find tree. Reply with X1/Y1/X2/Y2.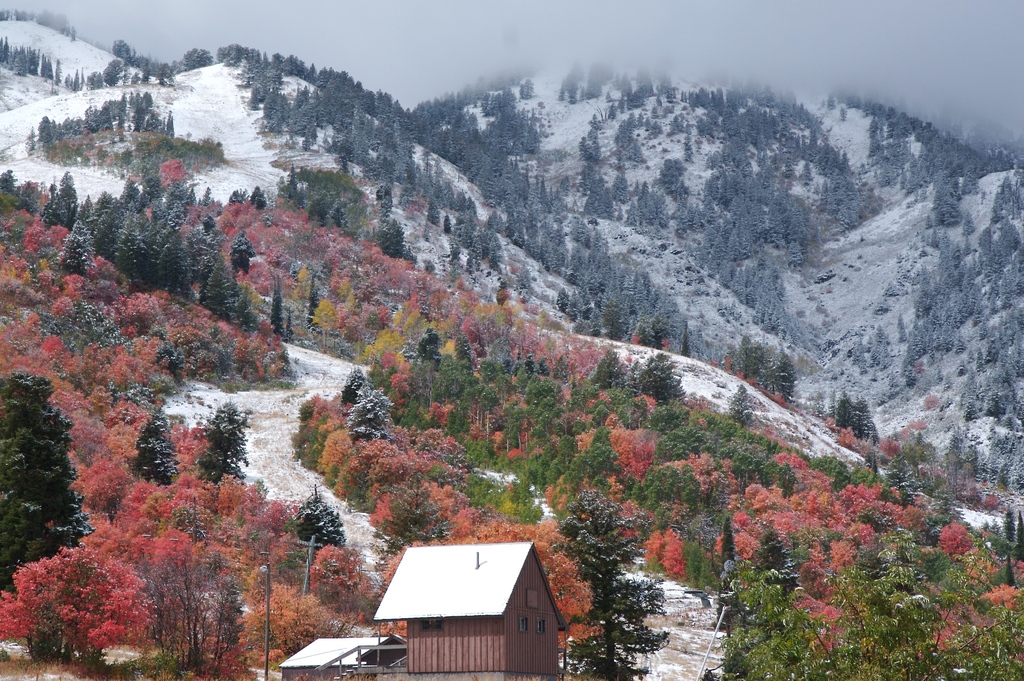
589/345/635/397.
